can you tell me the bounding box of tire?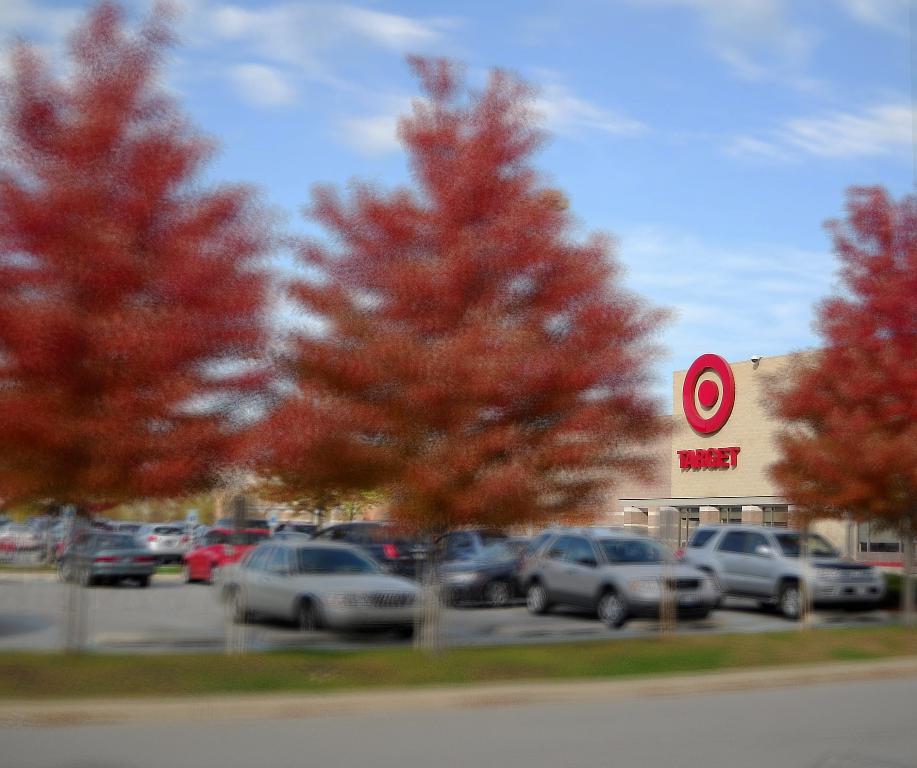
rect(524, 585, 545, 614).
